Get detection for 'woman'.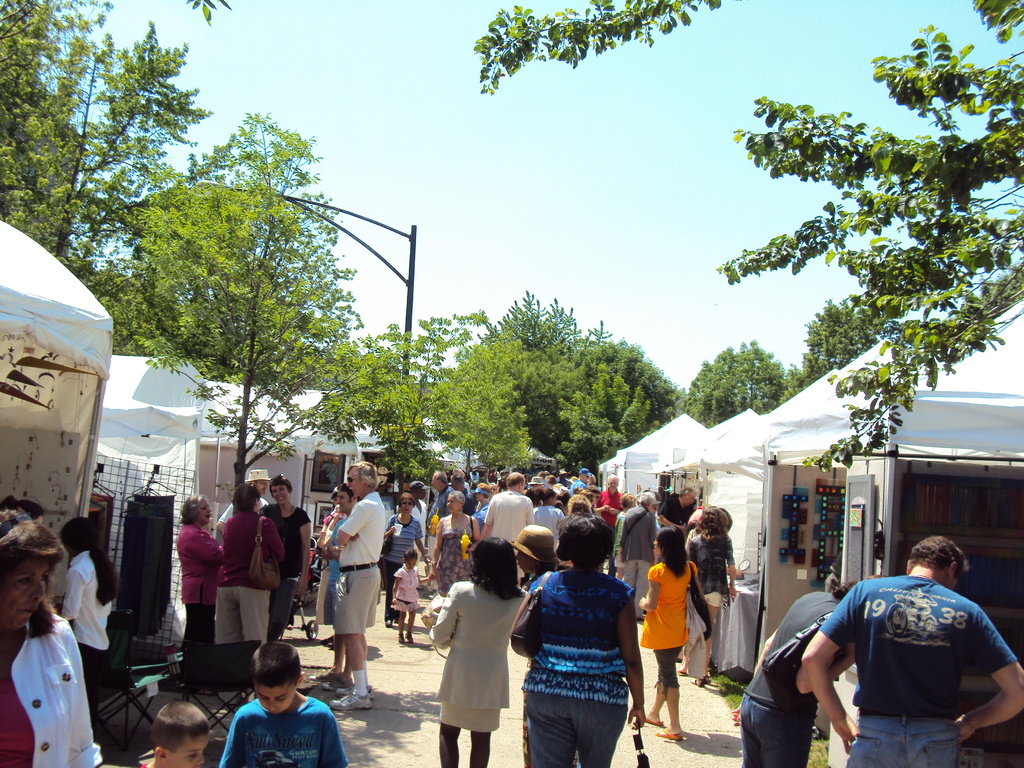
Detection: crop(263, 475, 314, 640).
